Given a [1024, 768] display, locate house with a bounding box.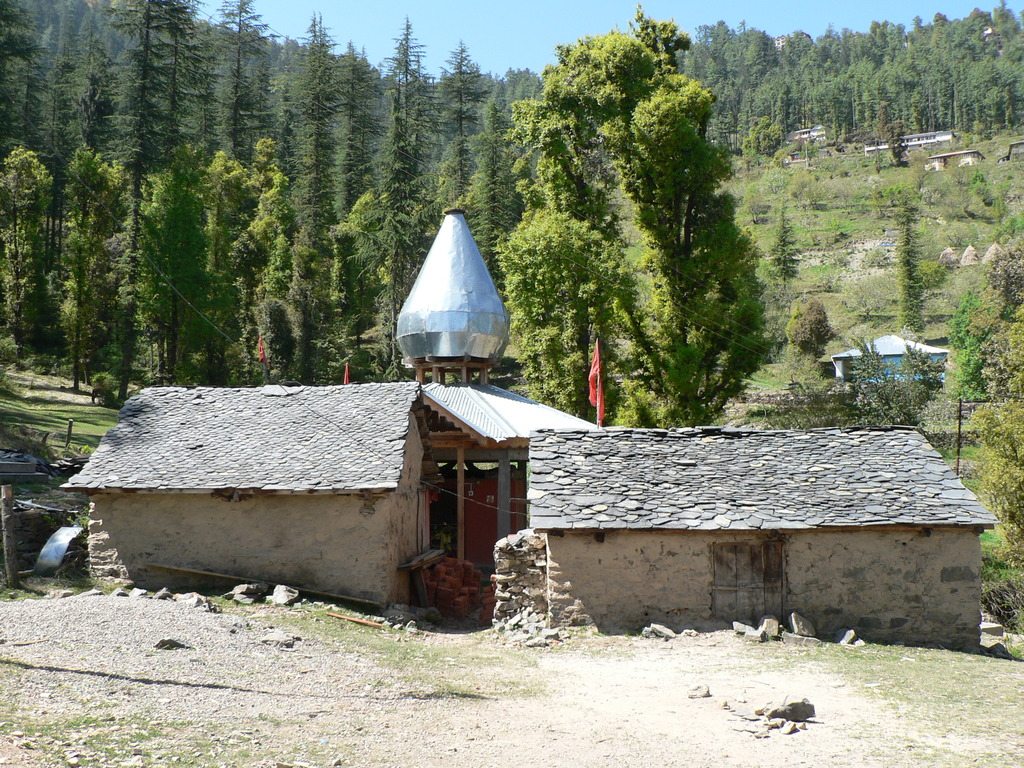
Located: detection(828, 331, 952, 386).
